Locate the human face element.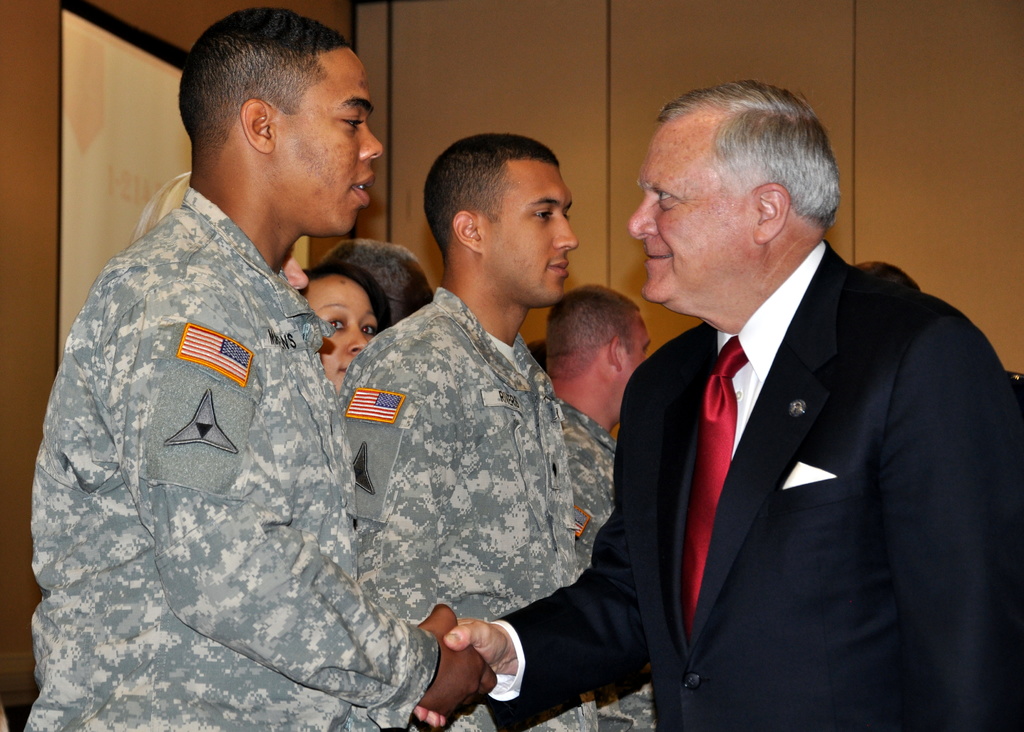
Element bbox: crop(278, 42, 383, 237).
